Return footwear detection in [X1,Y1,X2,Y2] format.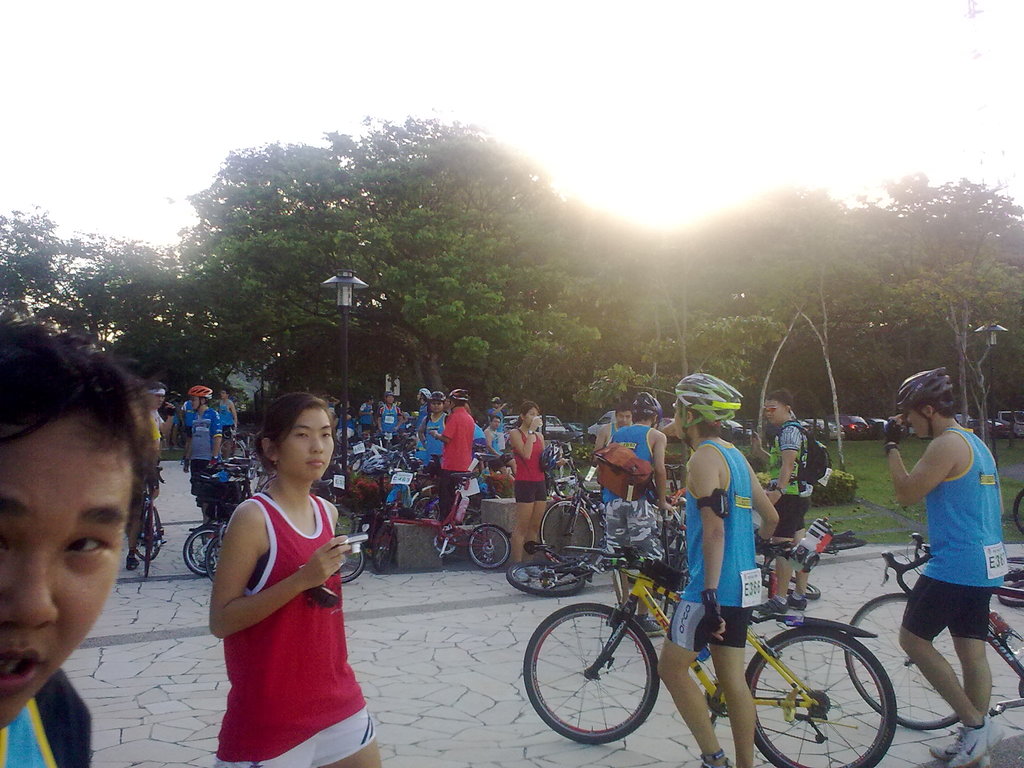
[696,744,732,767].
